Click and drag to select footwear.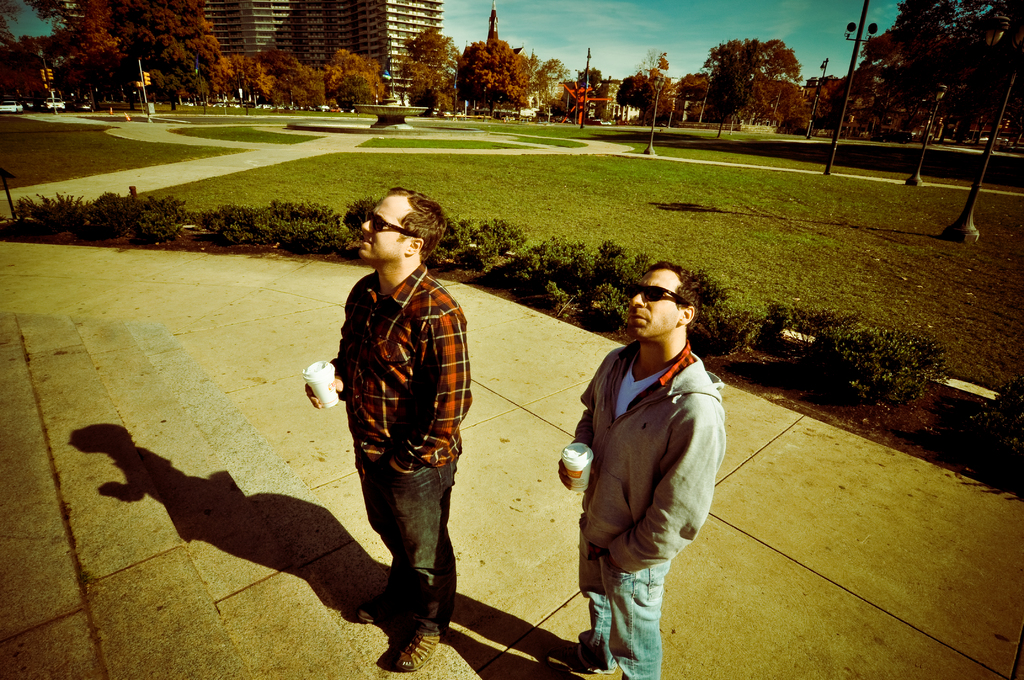
Selection: left=547, top=648, right=596, bottom=674.
